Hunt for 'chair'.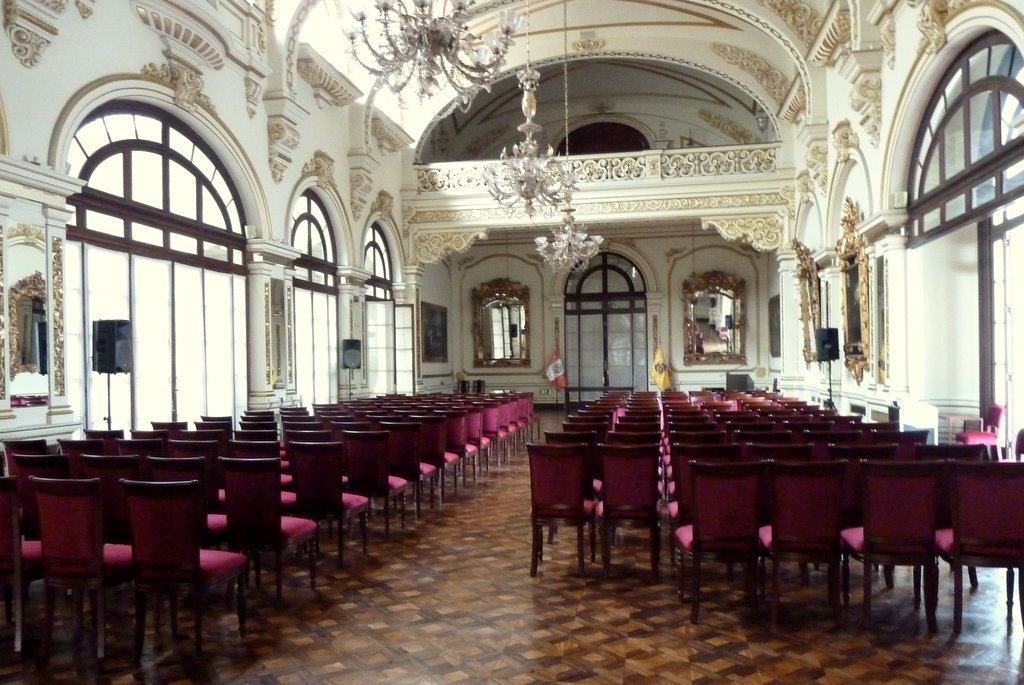
Hunted down at (x1=828, y1=459, x2=948, y2=636).
